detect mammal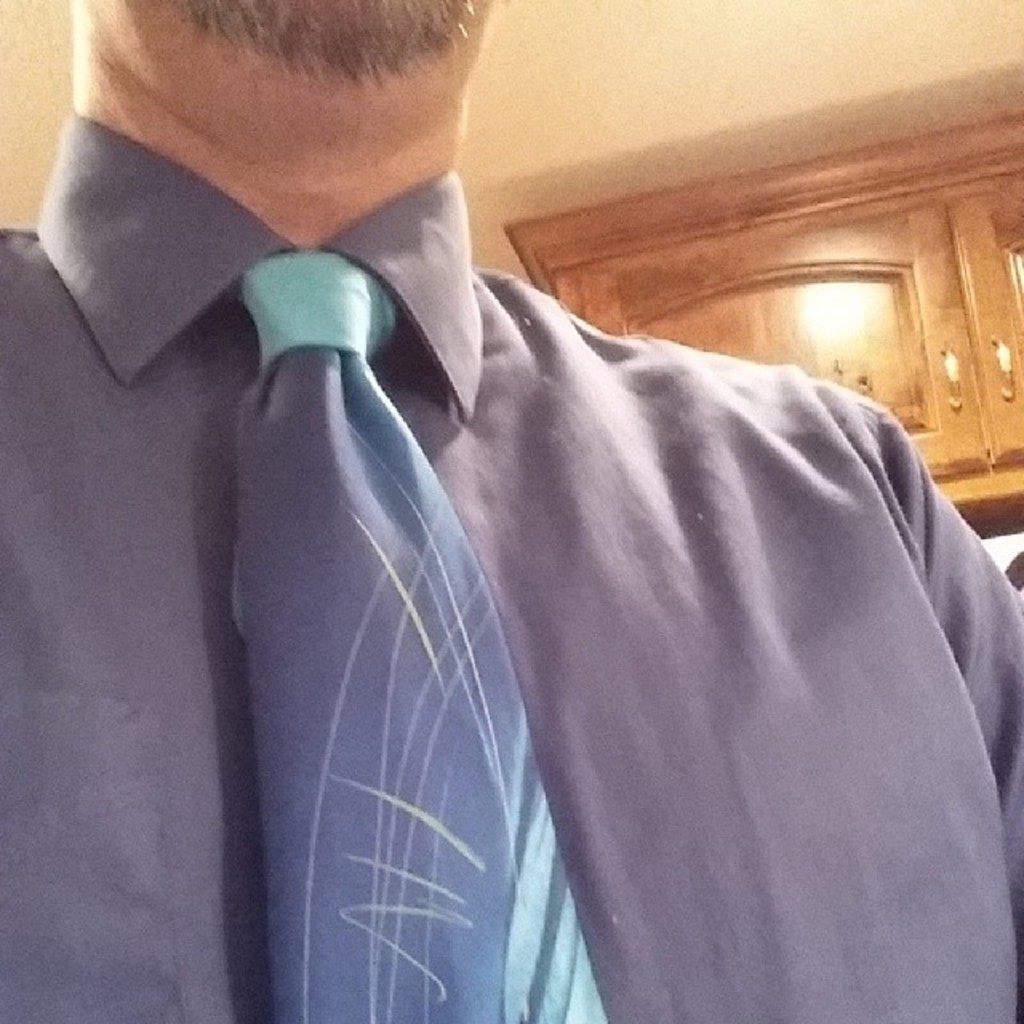
{"x1": 37, "y1": 24, "x2": 1023, "y2": 950}
